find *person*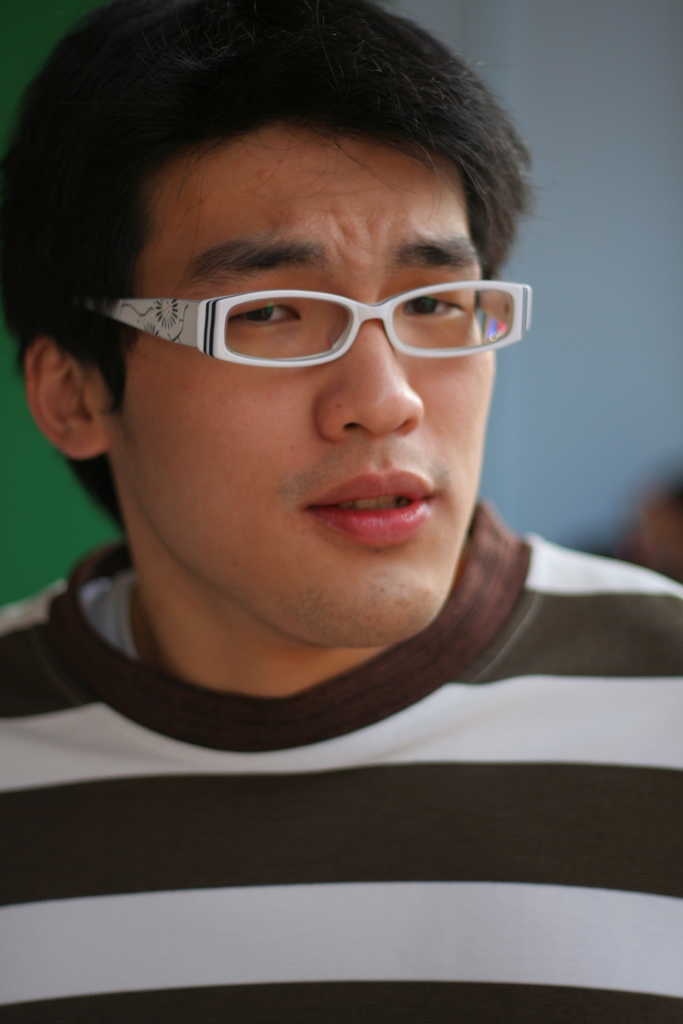
[left=0, top=0, right=682, bottom=1023]
